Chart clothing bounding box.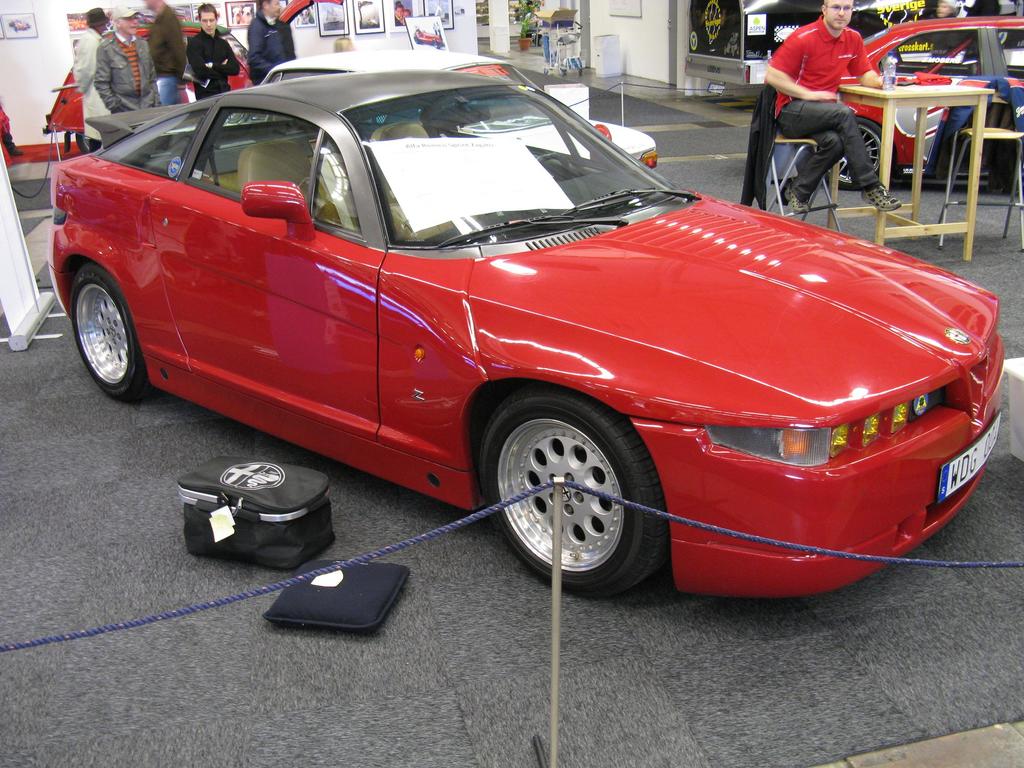
Charted: (left=189, top=28, right=242, bottom=99).
